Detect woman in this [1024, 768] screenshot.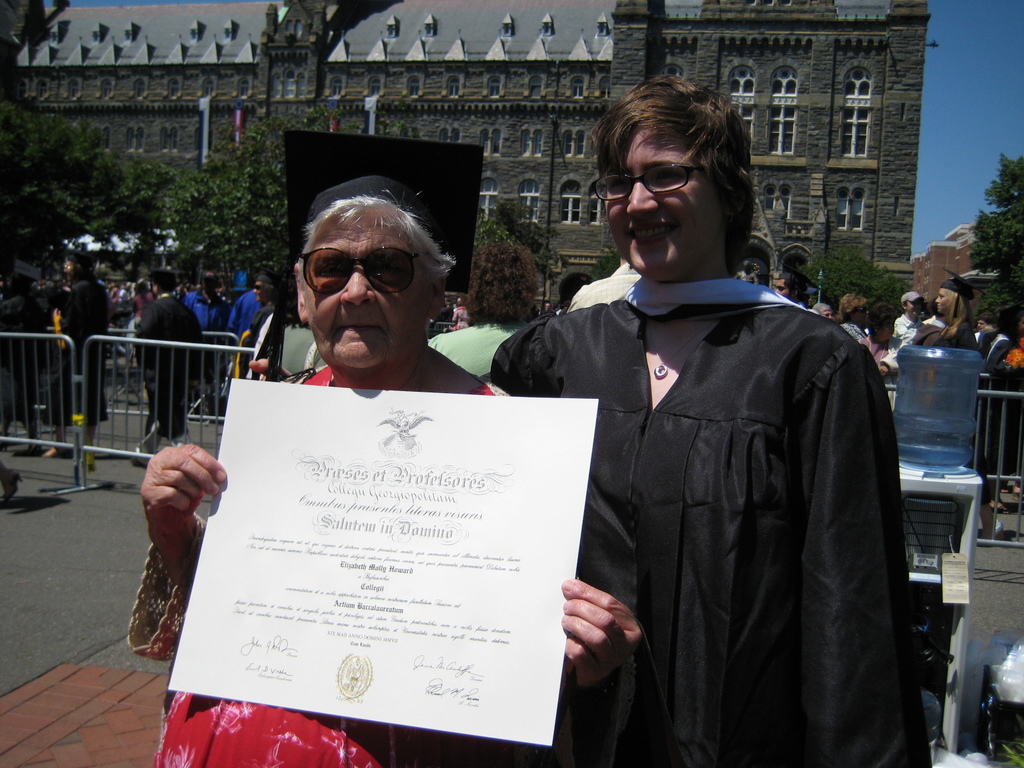
Detection: (124,183,648,767).
